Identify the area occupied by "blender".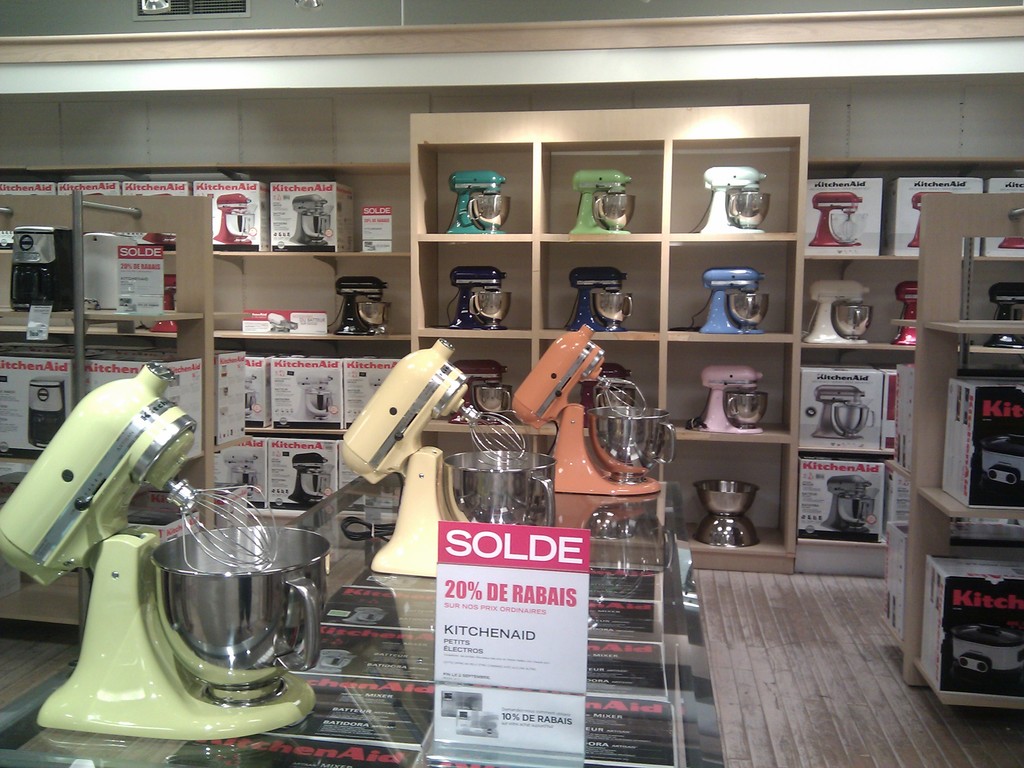
Area: bbox=[561, 168, 635, 239].
